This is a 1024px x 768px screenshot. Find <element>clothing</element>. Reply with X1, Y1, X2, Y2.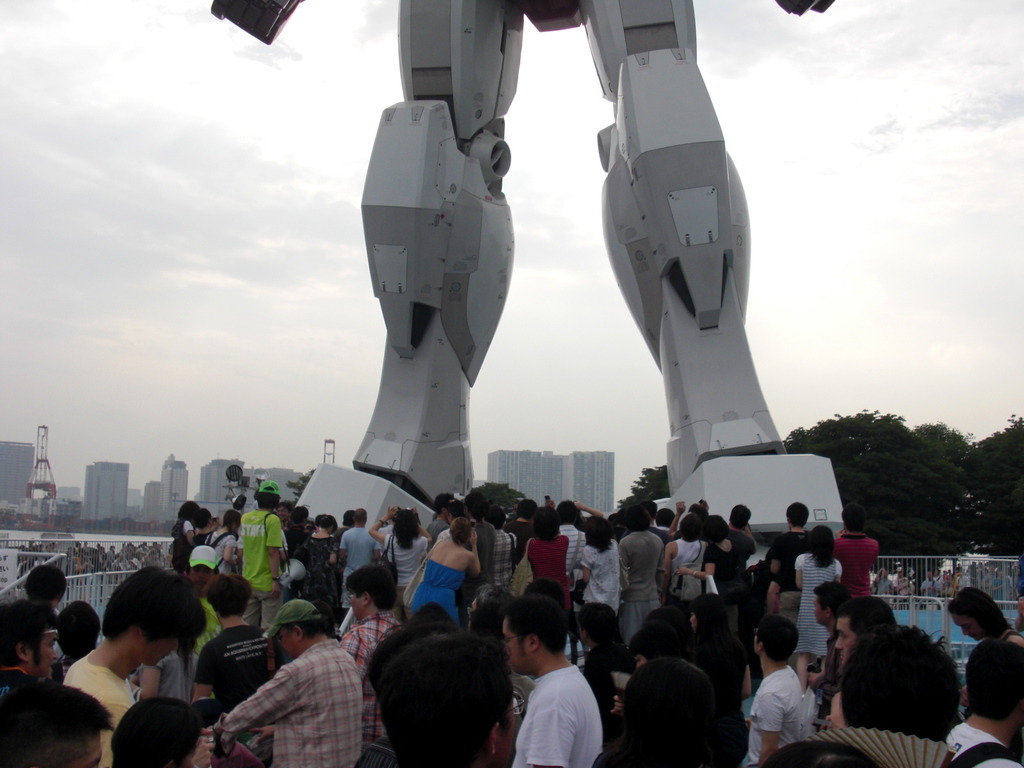
136, 647, 200, 707.
